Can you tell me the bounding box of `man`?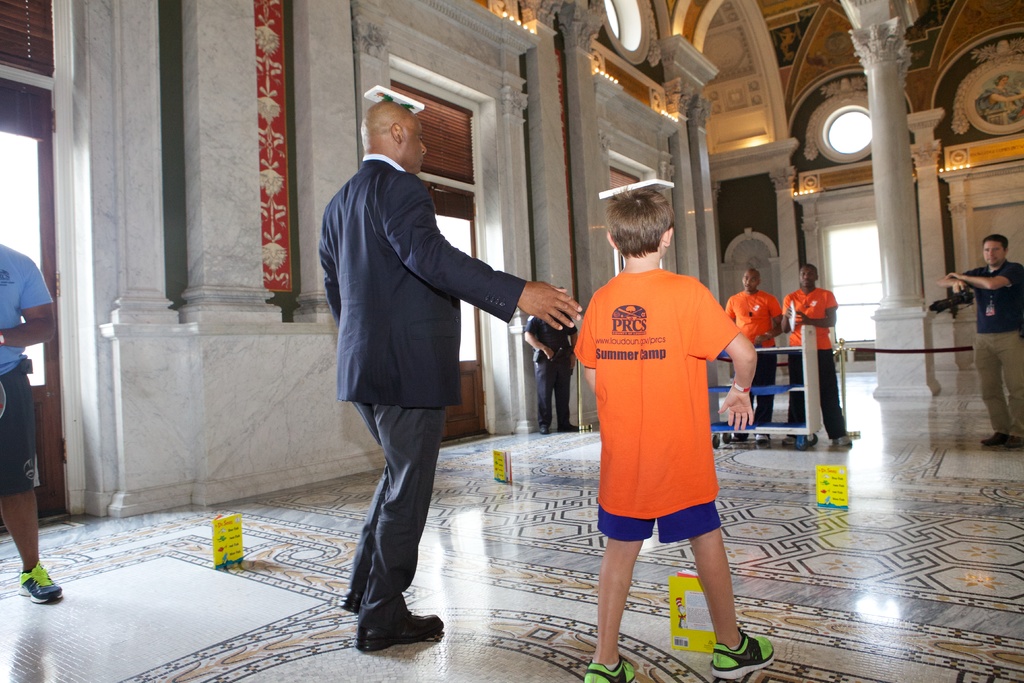
<region>774, 260, 852, 443</region>.
